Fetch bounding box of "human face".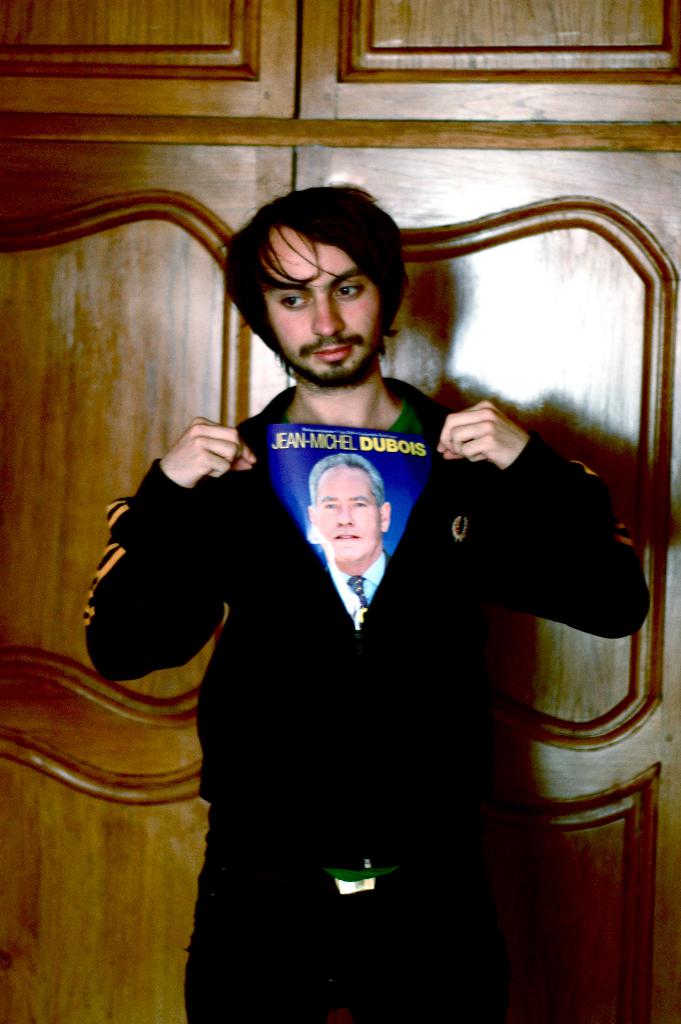
Bbox: 311,463,381,556.
